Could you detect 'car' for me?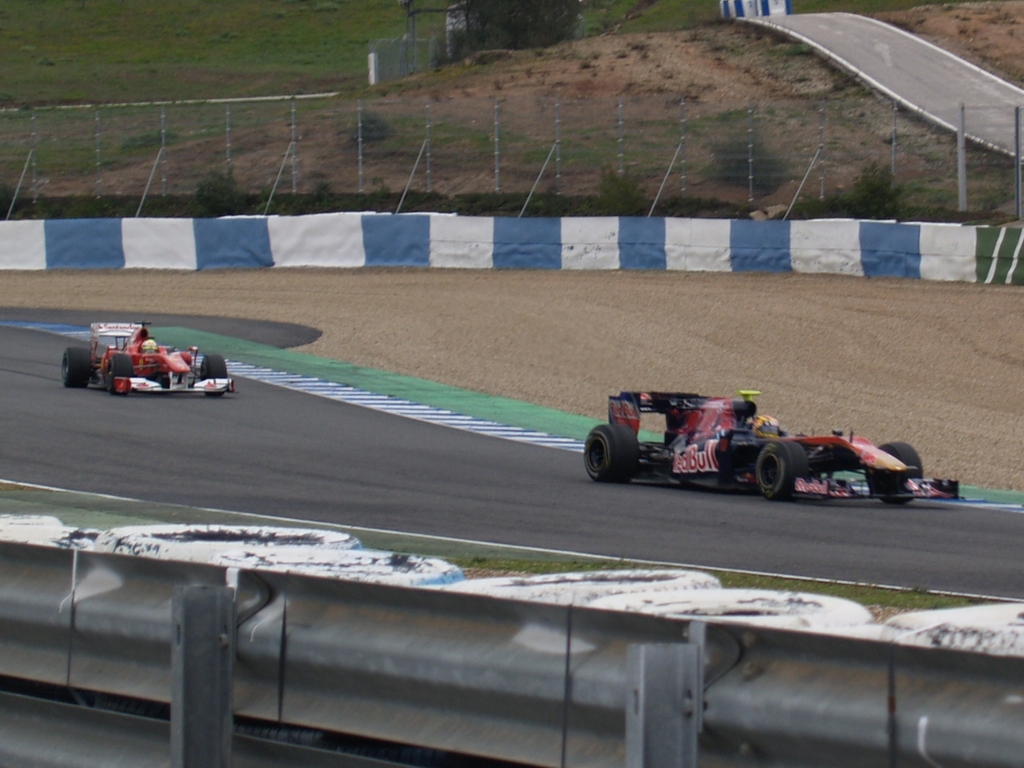
Detection result: x1=61, y1=317, x2=231, y2=391.
